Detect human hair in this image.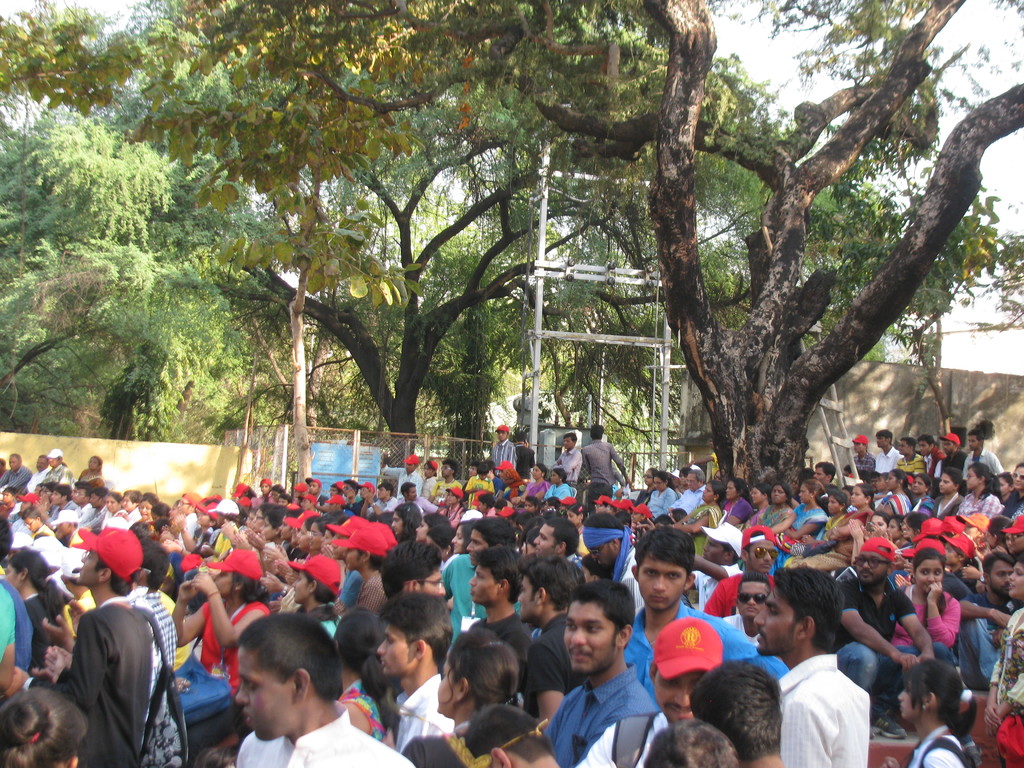
Detection: rect(305, 514, 315, 534).
